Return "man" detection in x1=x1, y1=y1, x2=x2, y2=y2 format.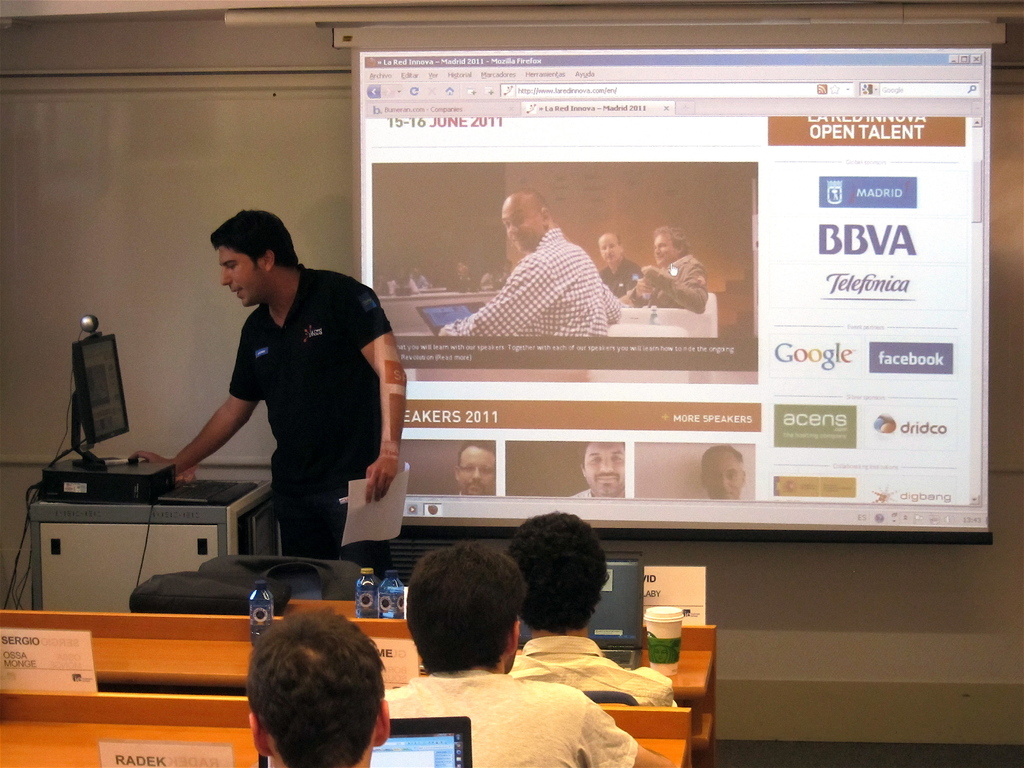
x1=702, y1=442, x2=749, y2=495.
